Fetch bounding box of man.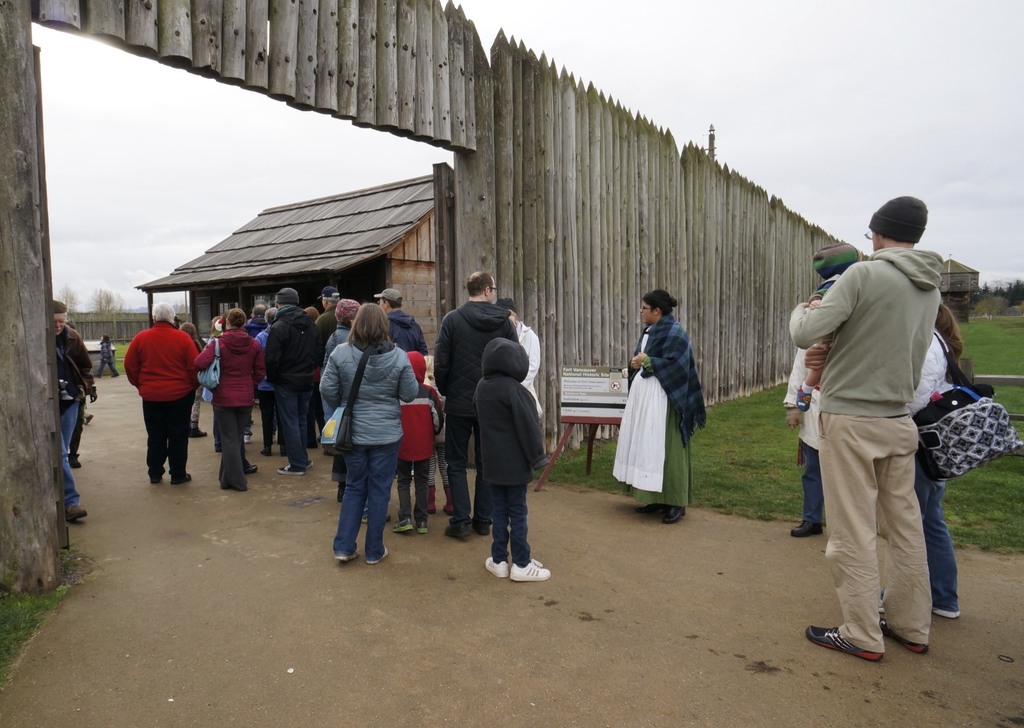
Bbox: x1=792 y1=194 x2=974 y2=679.
